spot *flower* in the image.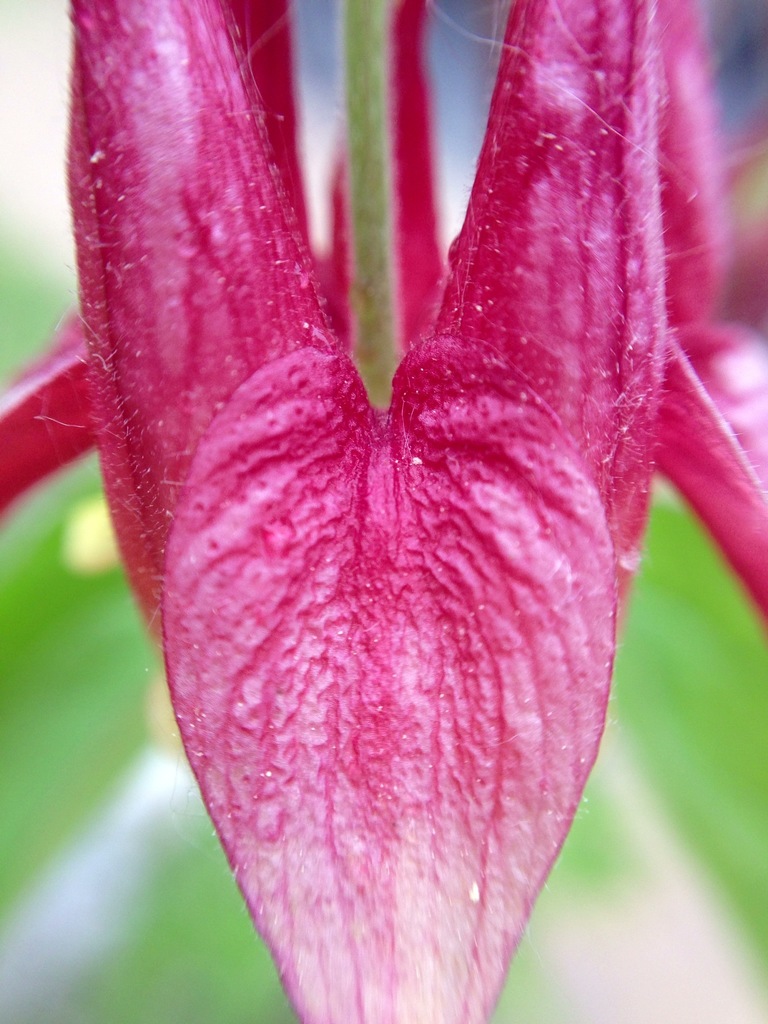
*flower* found at 0/0/767/1023.
